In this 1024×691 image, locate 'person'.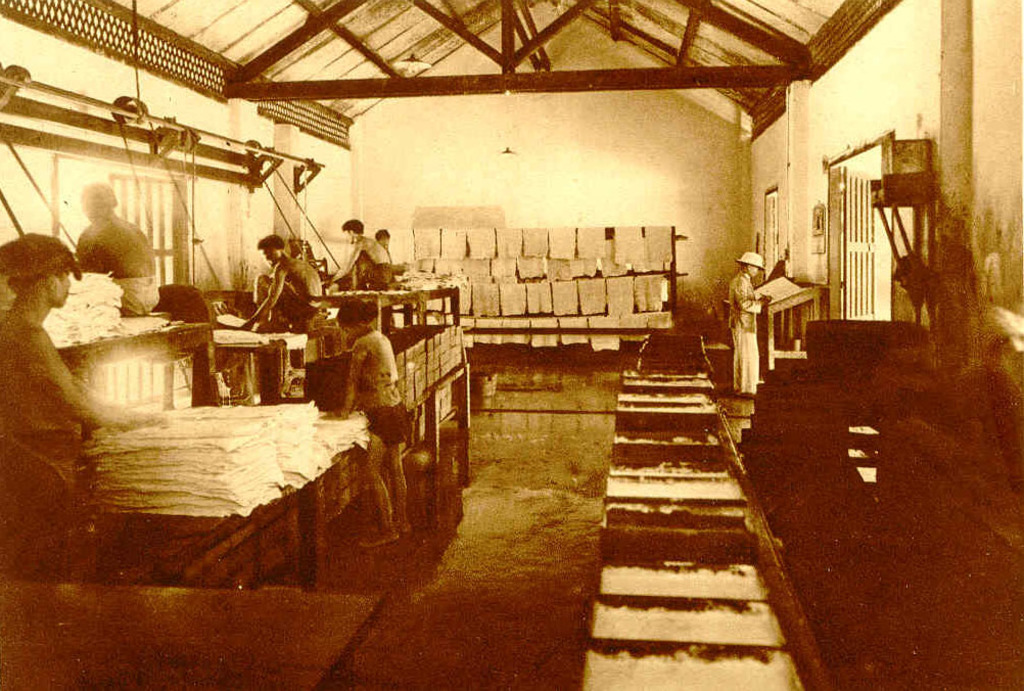
Bounding box: [243, 227, 309, 346].
